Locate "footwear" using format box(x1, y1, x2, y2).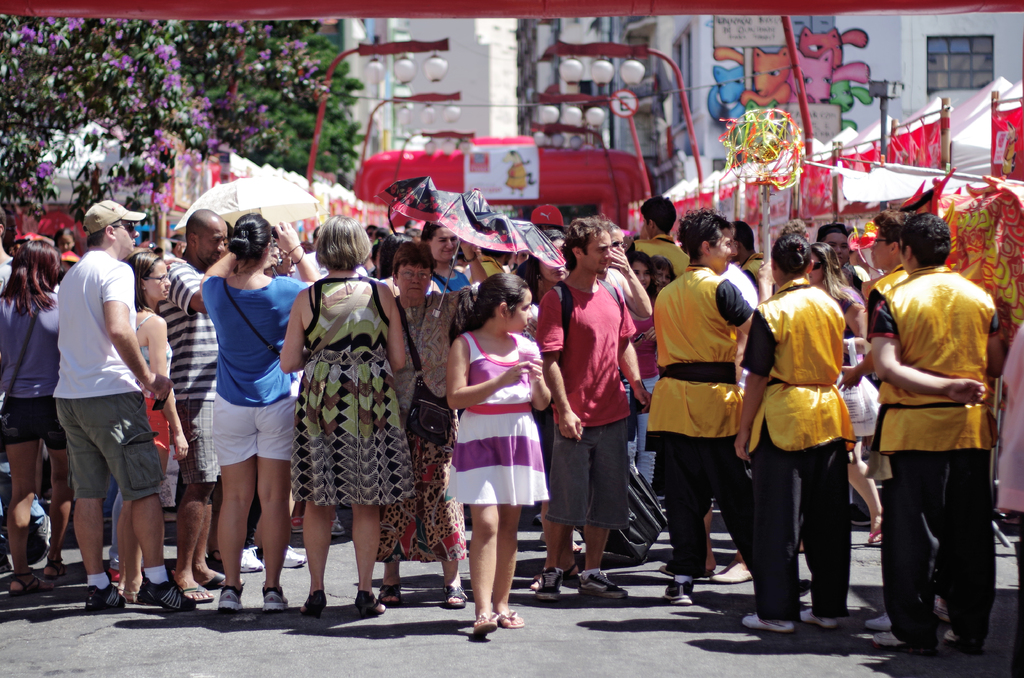
box(263, 593, 288, 612).
